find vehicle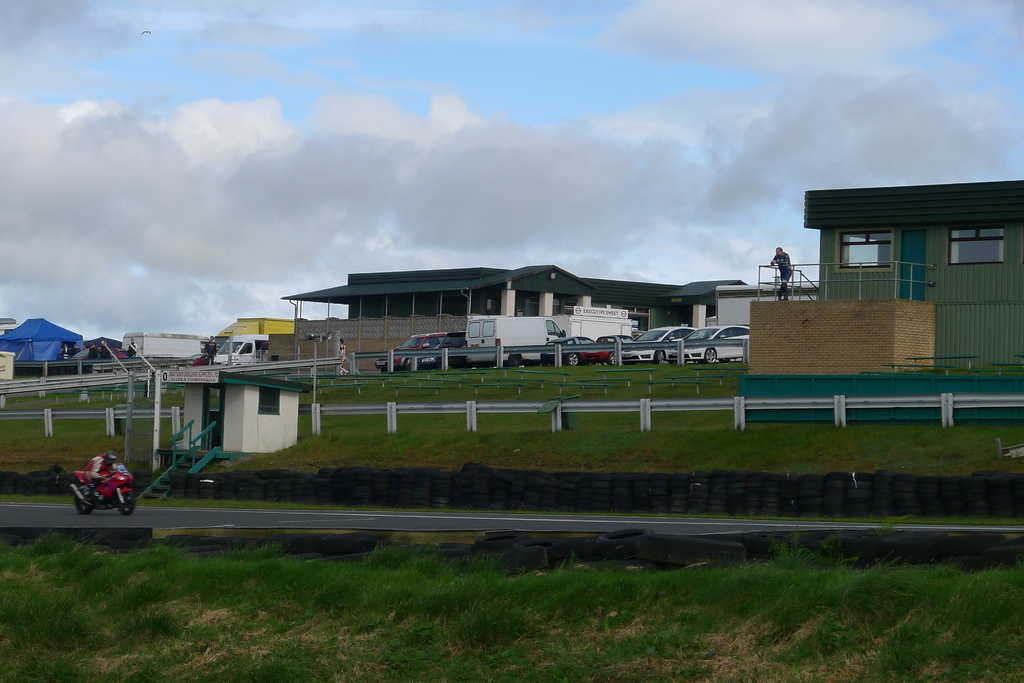
<region>567, 328, 633, 365</region>
